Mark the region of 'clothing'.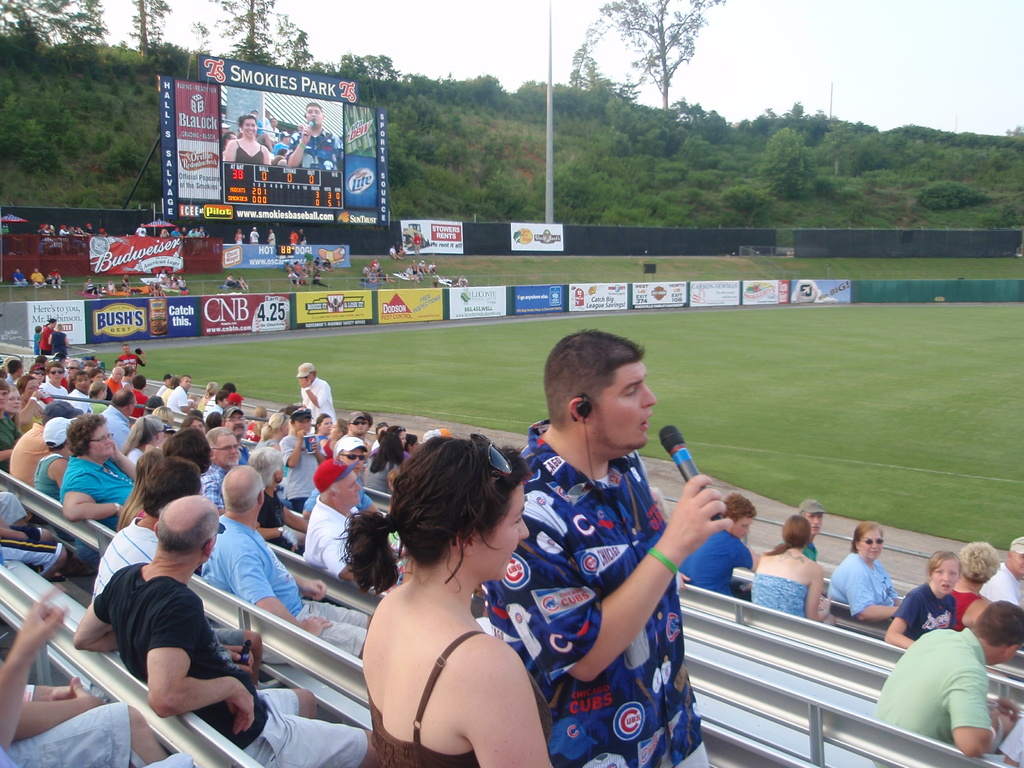
Region: bbox=(119, 354, 144, 371).
